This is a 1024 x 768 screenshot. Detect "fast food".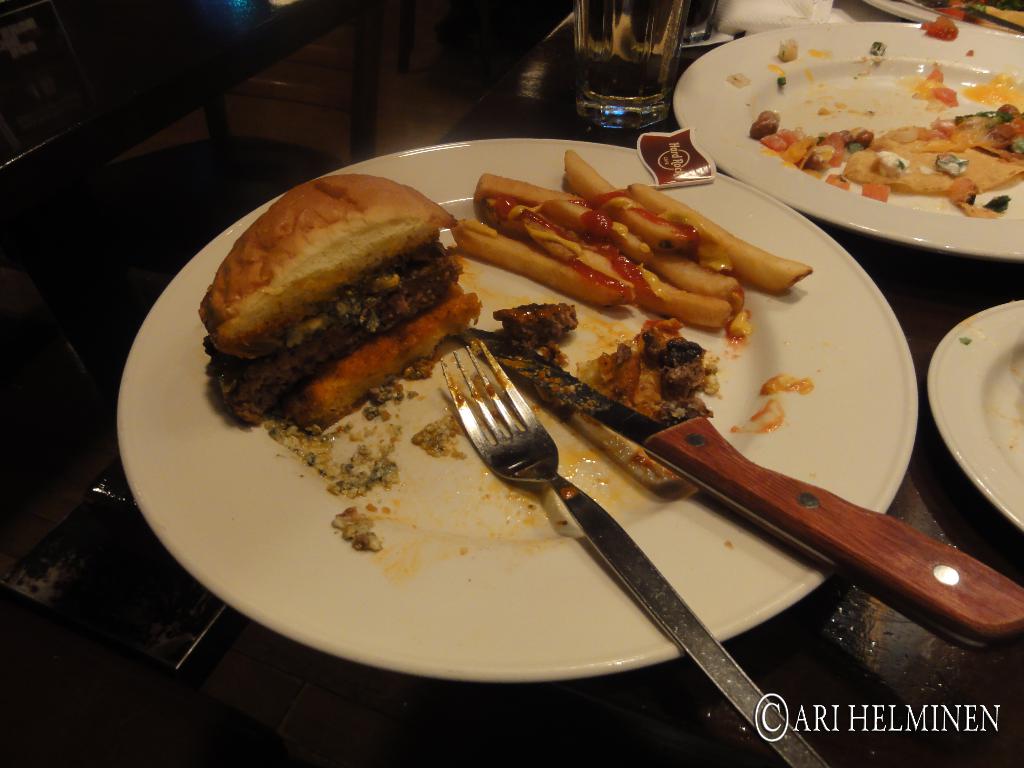
448, 150, 816, 325.
